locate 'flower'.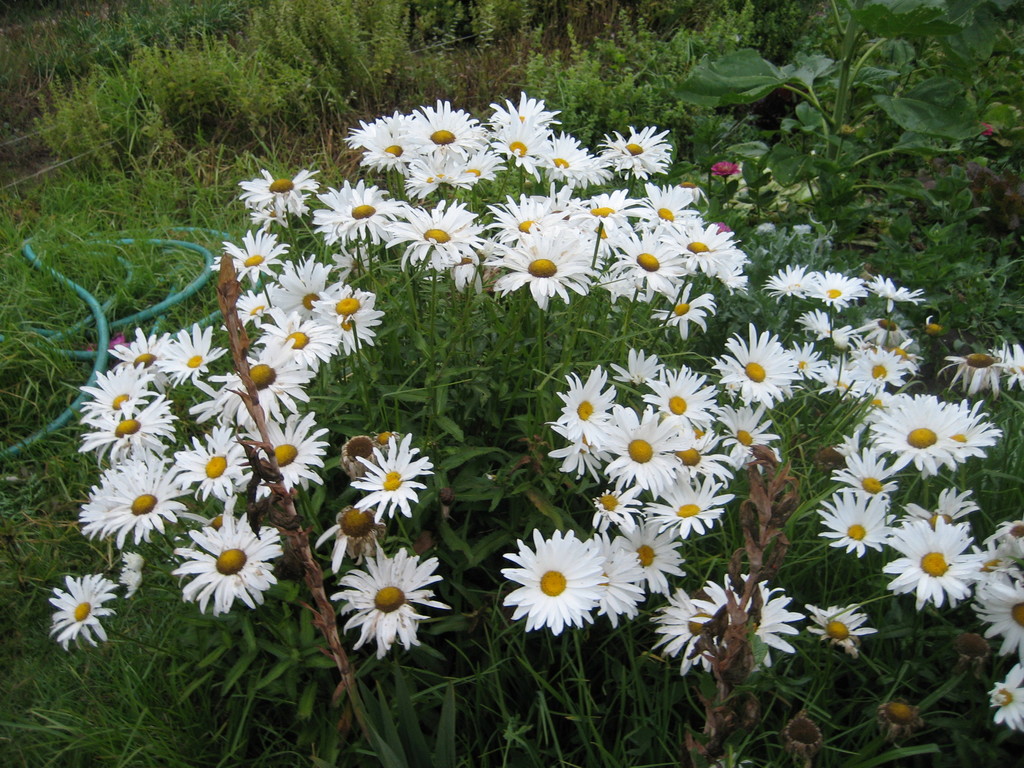
Bounding box: x1=811, y1=336, x2=1023, y2=743.
